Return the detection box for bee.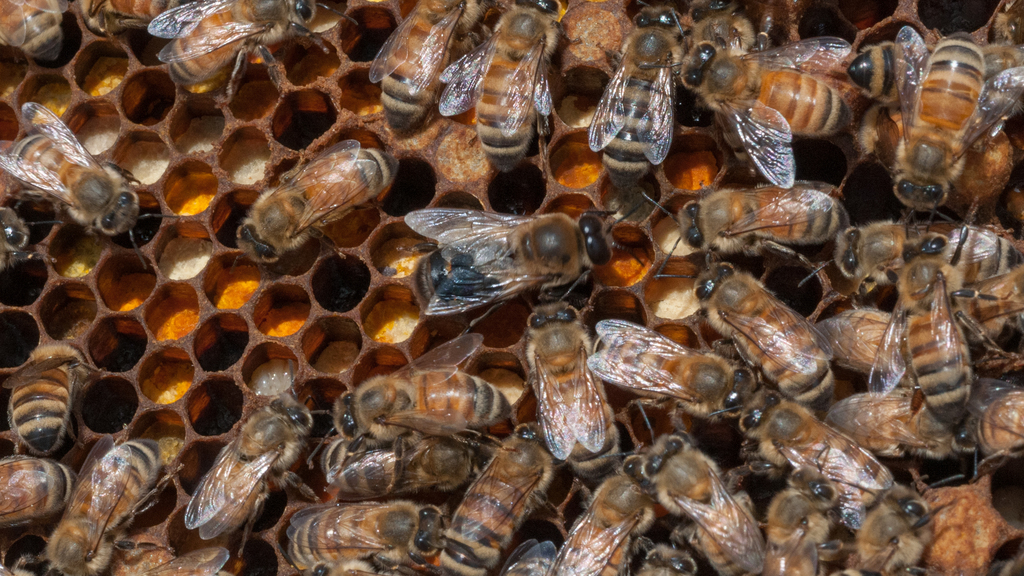
BBox(0, 459, 76, 539).
